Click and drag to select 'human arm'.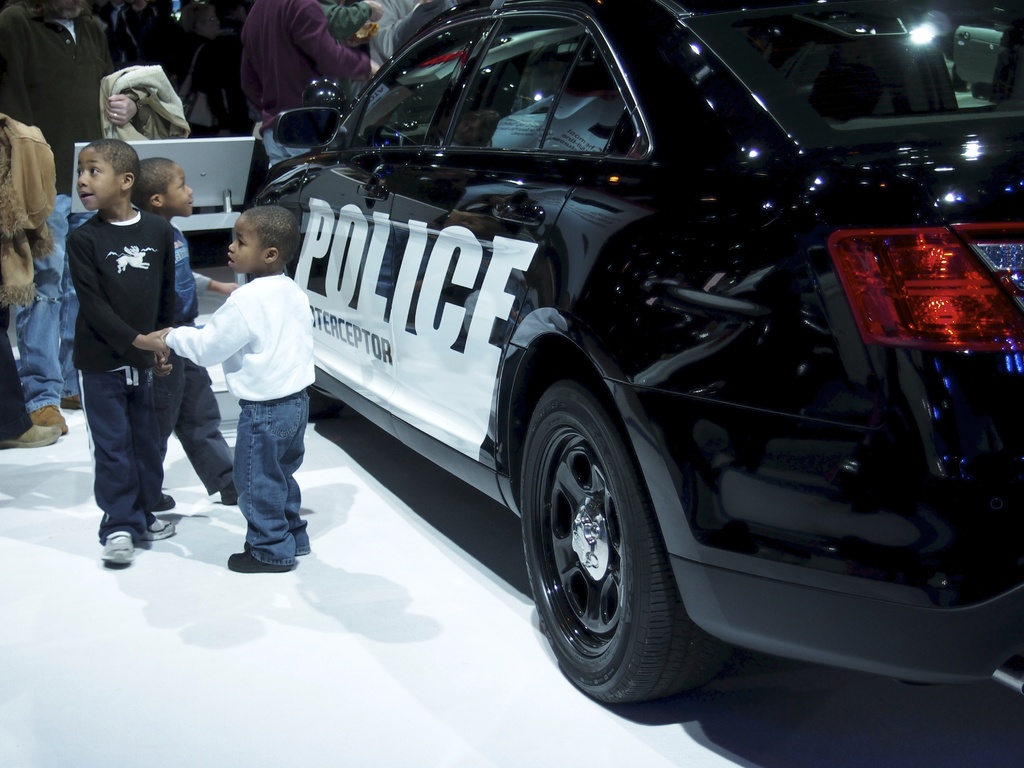
Selection: pyautogui.locateOnScreen(193, 271, 242, 300).
